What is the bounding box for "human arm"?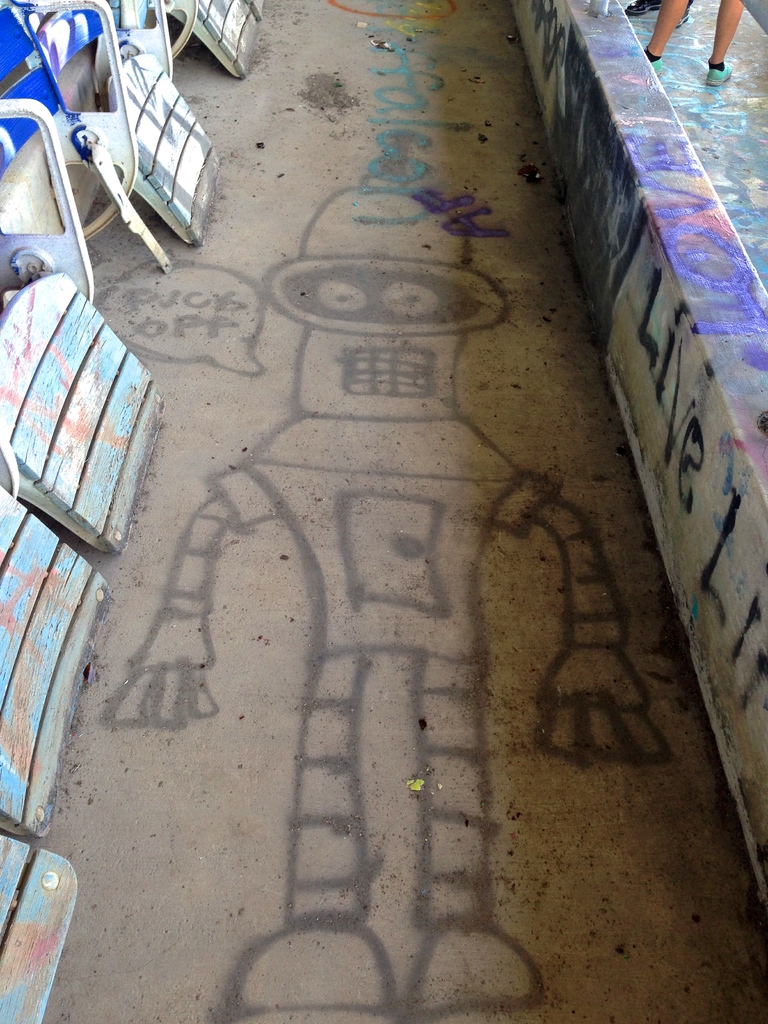
rect(107, 464, 240, 723).
